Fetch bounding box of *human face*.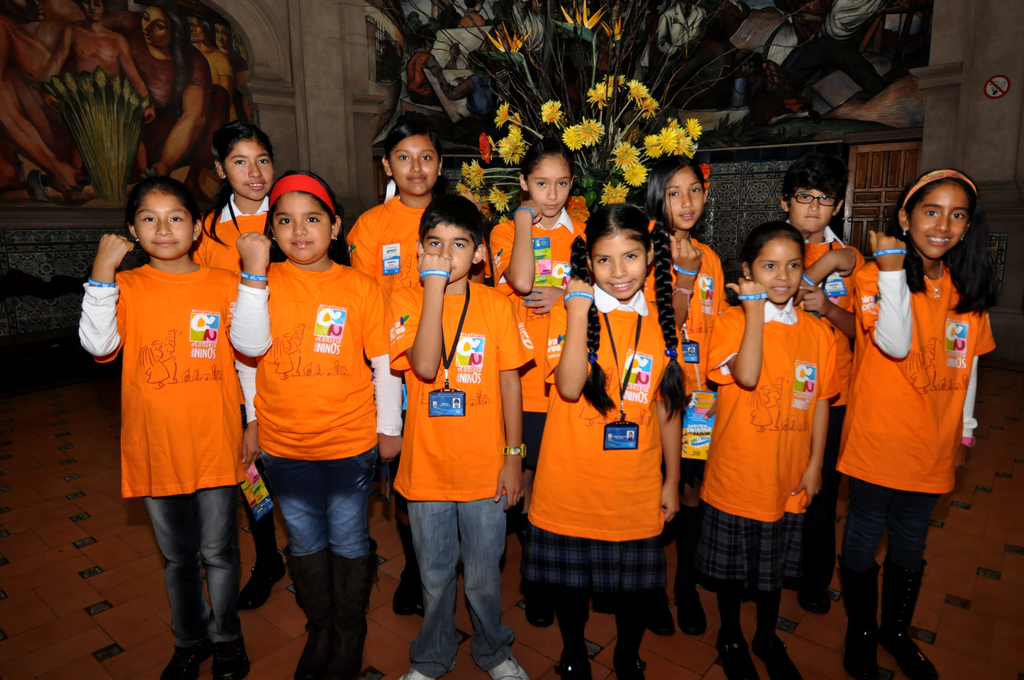
Bbox: 129:190:191:255.
